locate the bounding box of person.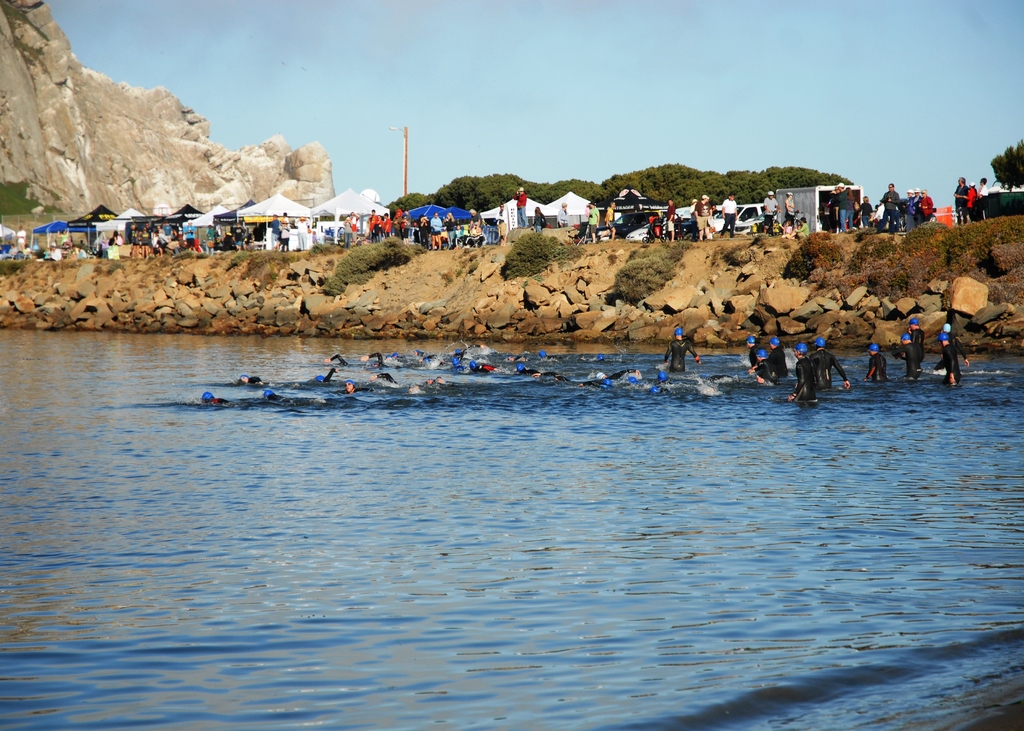
Bounding box: Rect(664, 319, 695, 376).
